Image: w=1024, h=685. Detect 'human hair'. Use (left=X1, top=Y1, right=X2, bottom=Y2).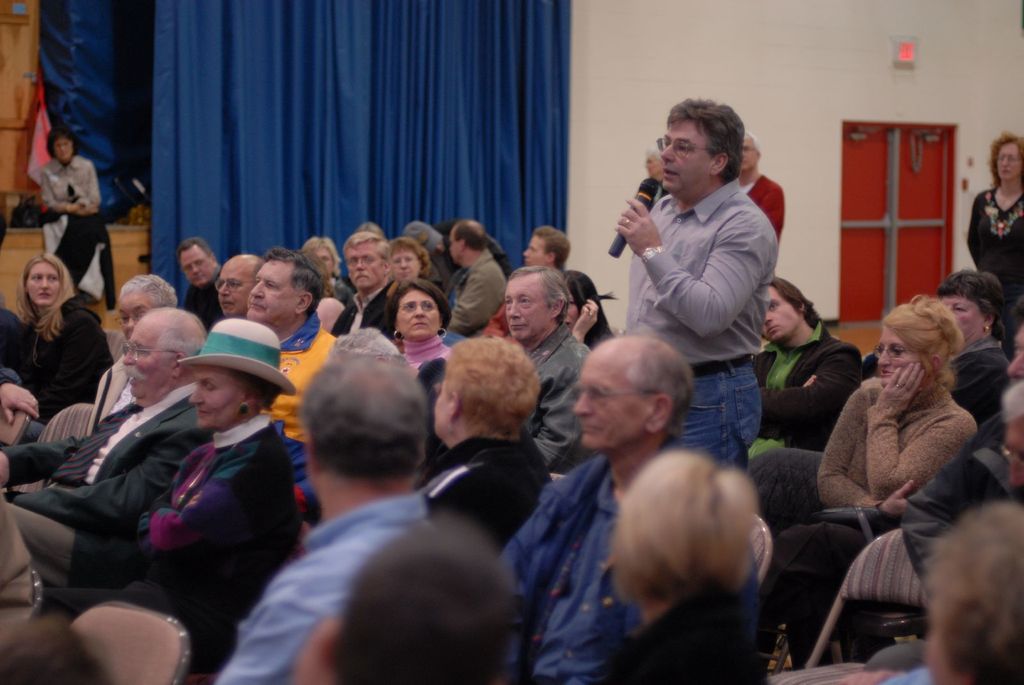
(left=532, top=226, right=572, bottom=269).
